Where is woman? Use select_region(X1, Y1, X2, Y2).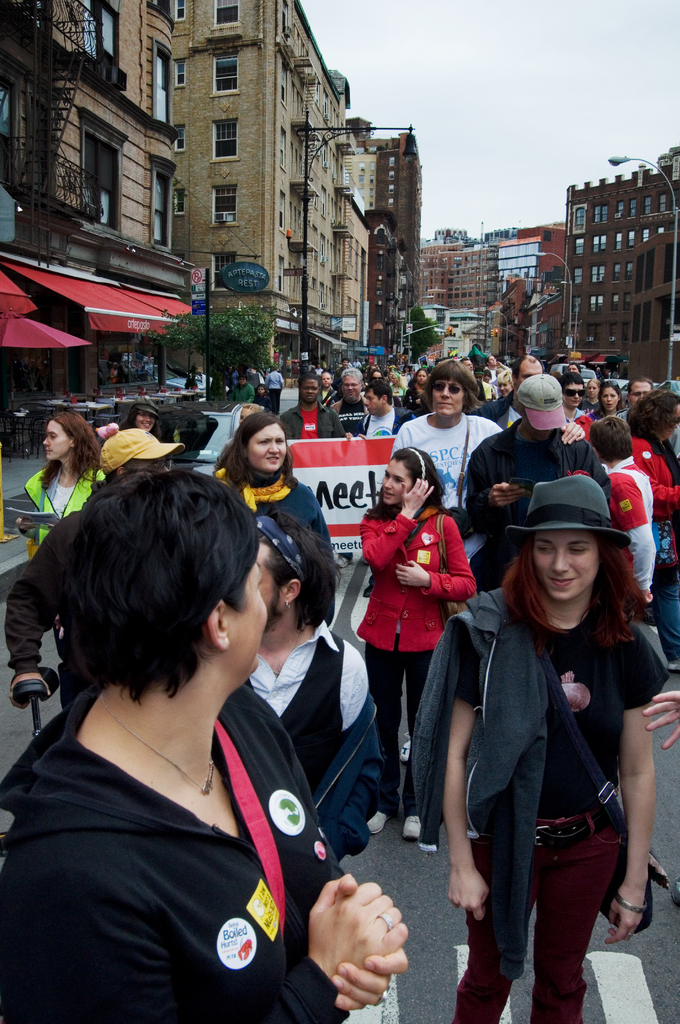
select_region(589, 372, 603, 415).
